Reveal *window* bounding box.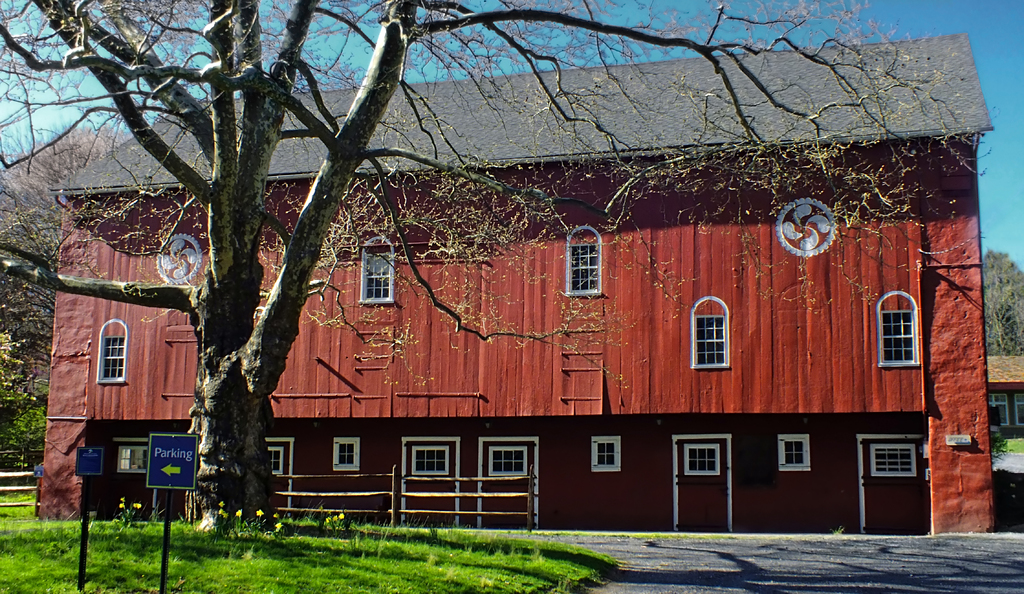
Revealed: 987, 390, 1012, 427.
